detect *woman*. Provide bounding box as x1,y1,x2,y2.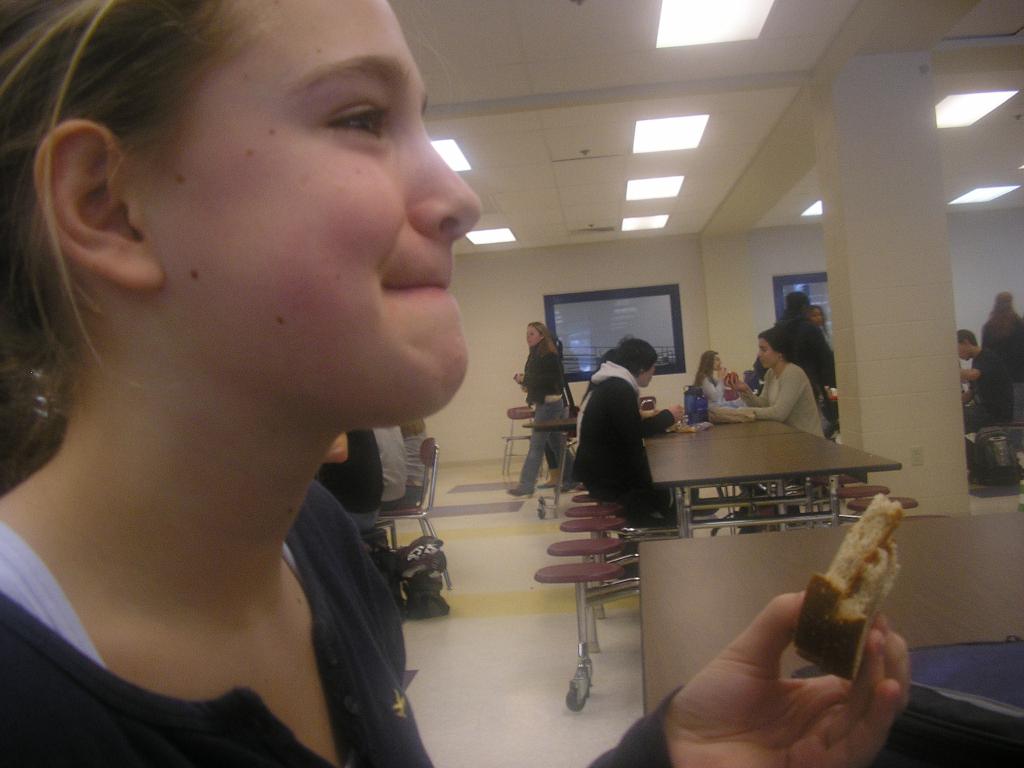
692,347,744,410.
